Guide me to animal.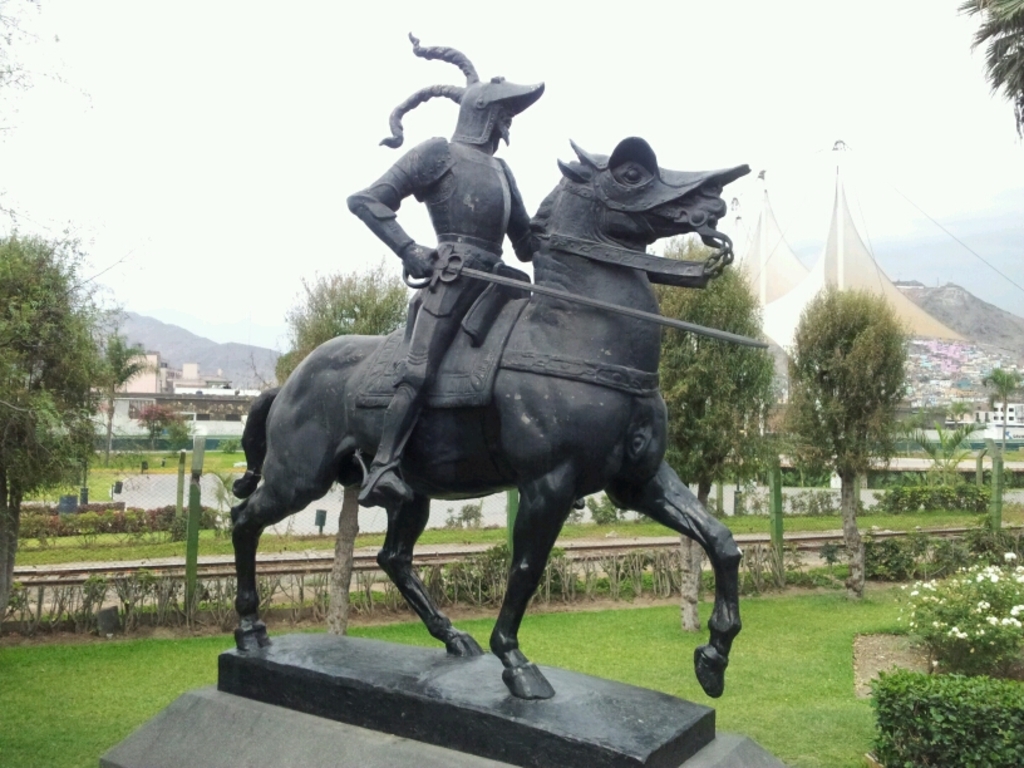
Guidance: [226, 156, 745, 700].
